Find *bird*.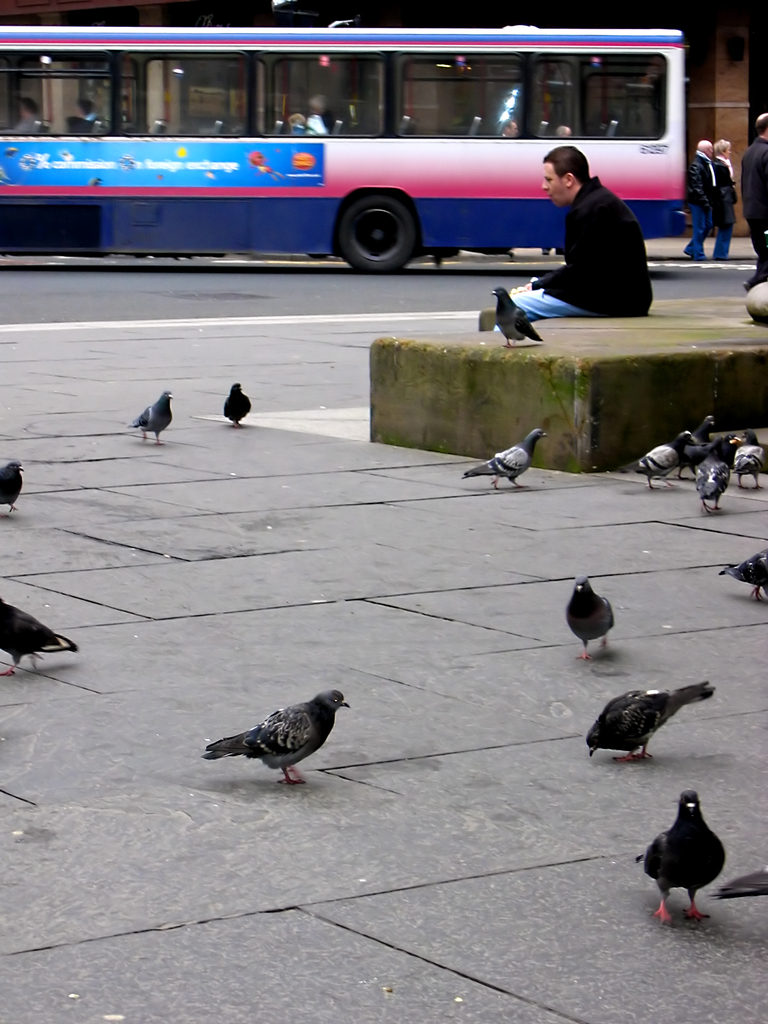
left=718, top=540, right=767, bottom=614.
